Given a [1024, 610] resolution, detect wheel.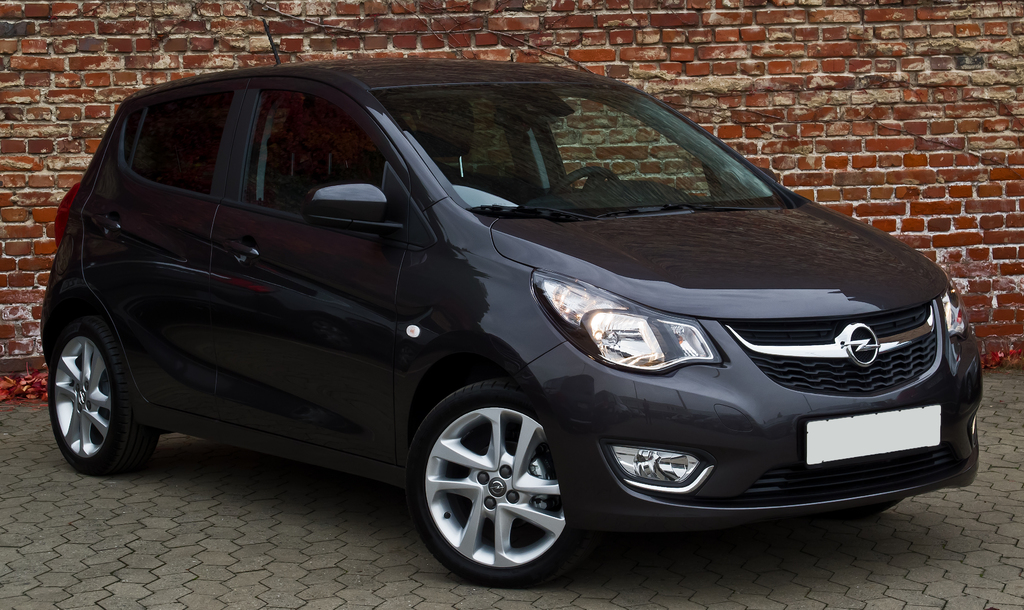
{"x1": 837, "y1": 501, "x2": 904, "y2": 522}.
